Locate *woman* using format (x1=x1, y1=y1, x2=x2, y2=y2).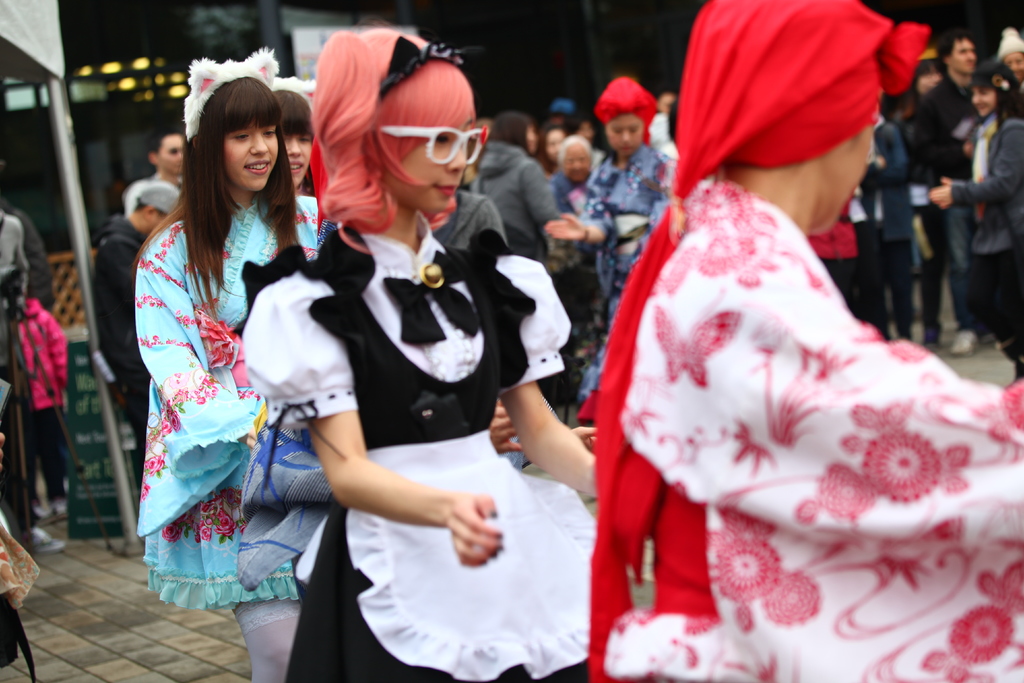
(x1=115, y1=67, x2=303, y2=648).
